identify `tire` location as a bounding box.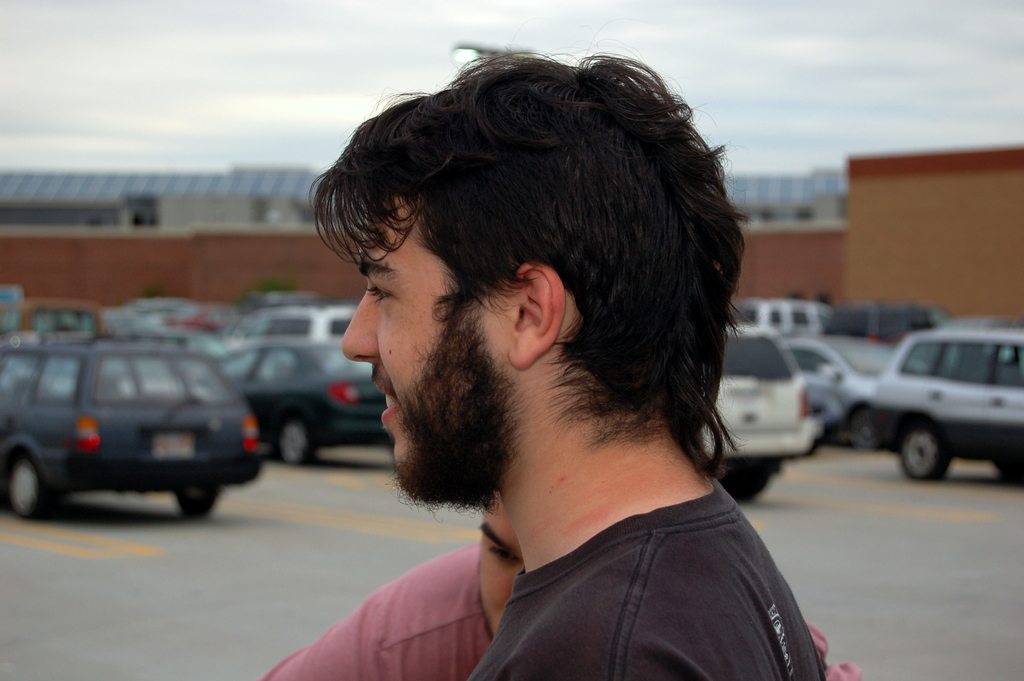
(x1=721, y1=475, x2=769, y2=501).
